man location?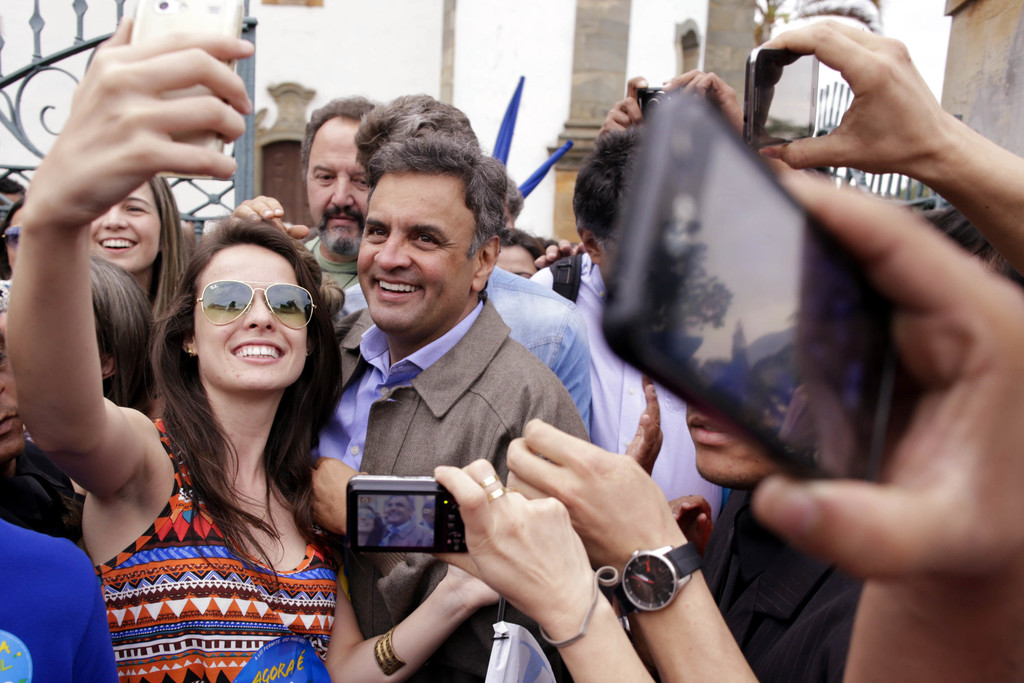
522 126 721 527
